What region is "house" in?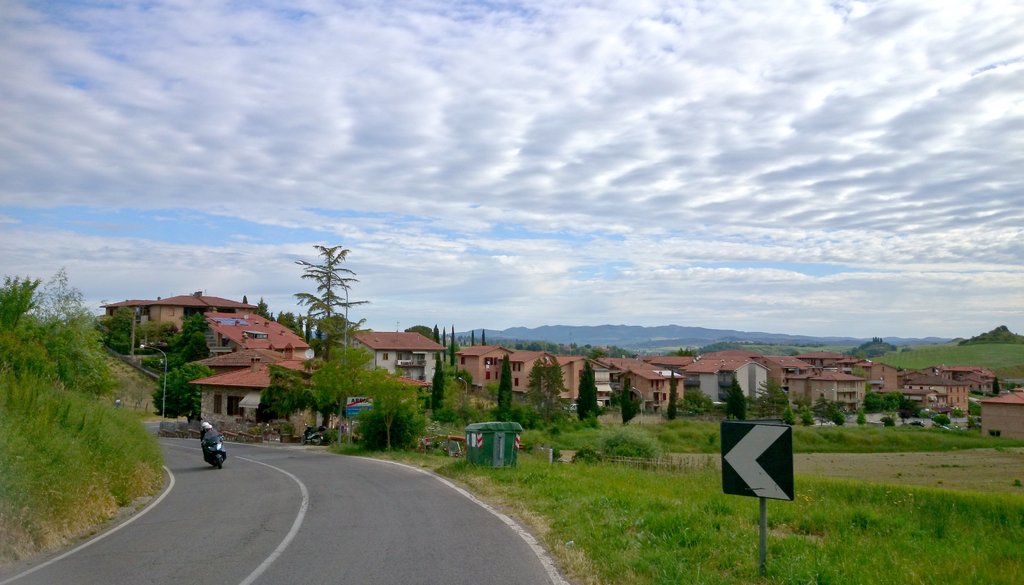
466 337 595 411.
